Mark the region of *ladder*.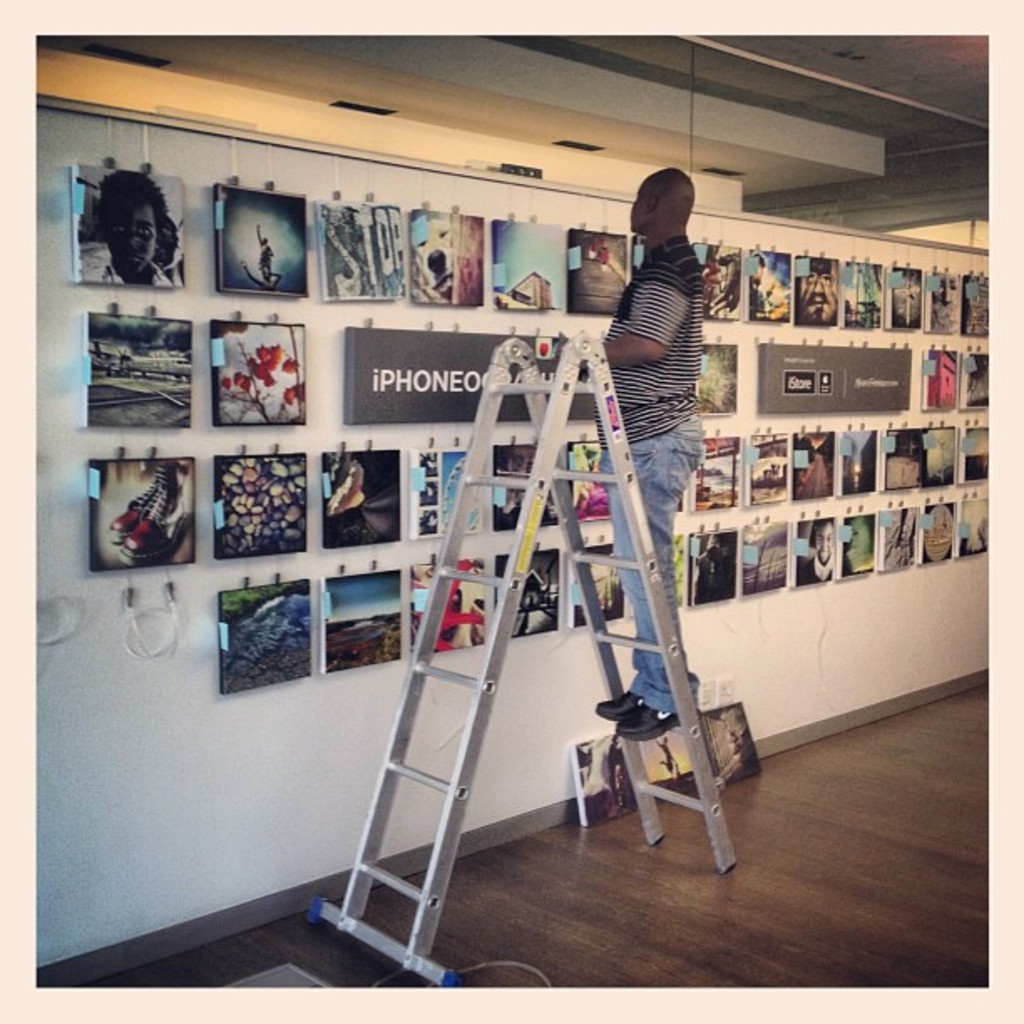
Region: {"left": 311, "top": 326, "right": 745, "bottom": 991}.
